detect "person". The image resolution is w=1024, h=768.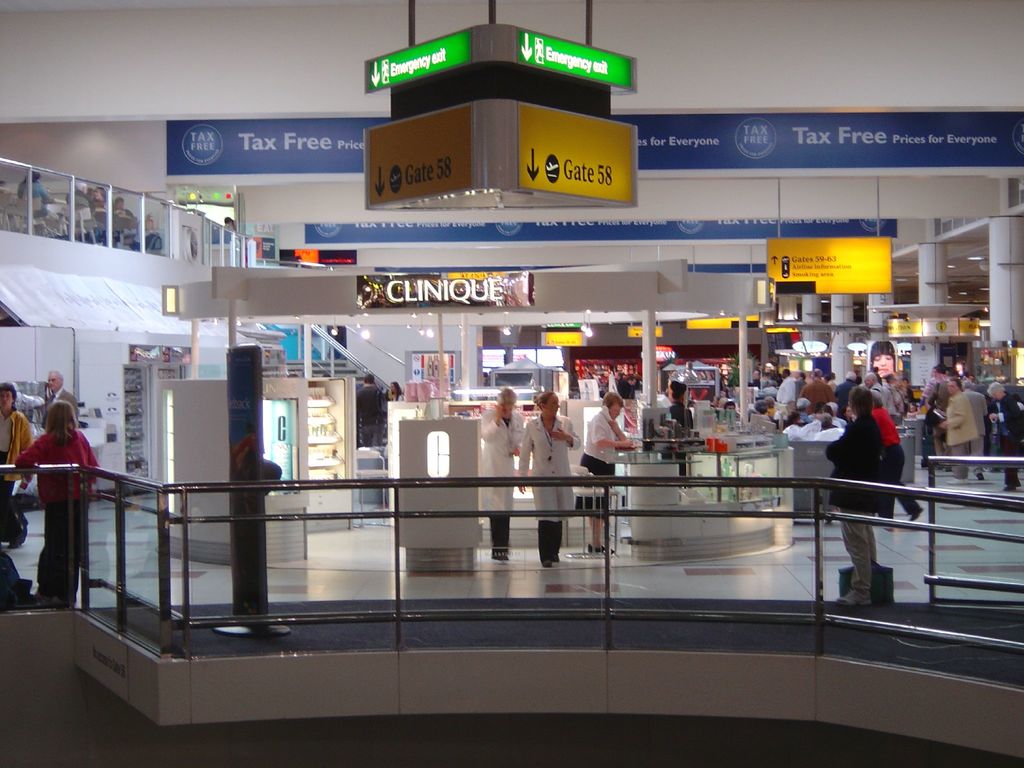
[354,373,381,444].
